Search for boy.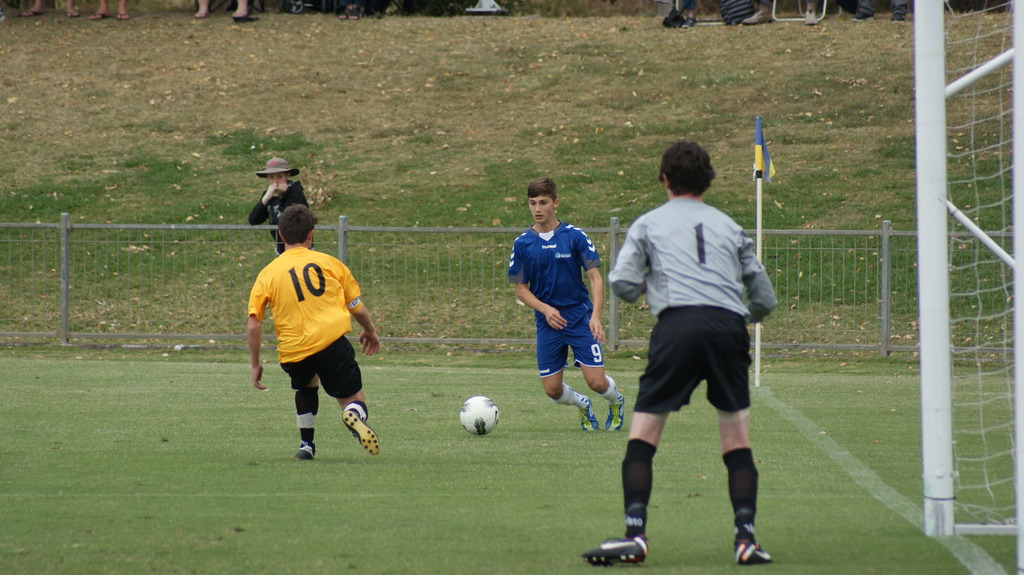
Found at pyautogui.locateOnScreen(246, 154, 309, 257).
